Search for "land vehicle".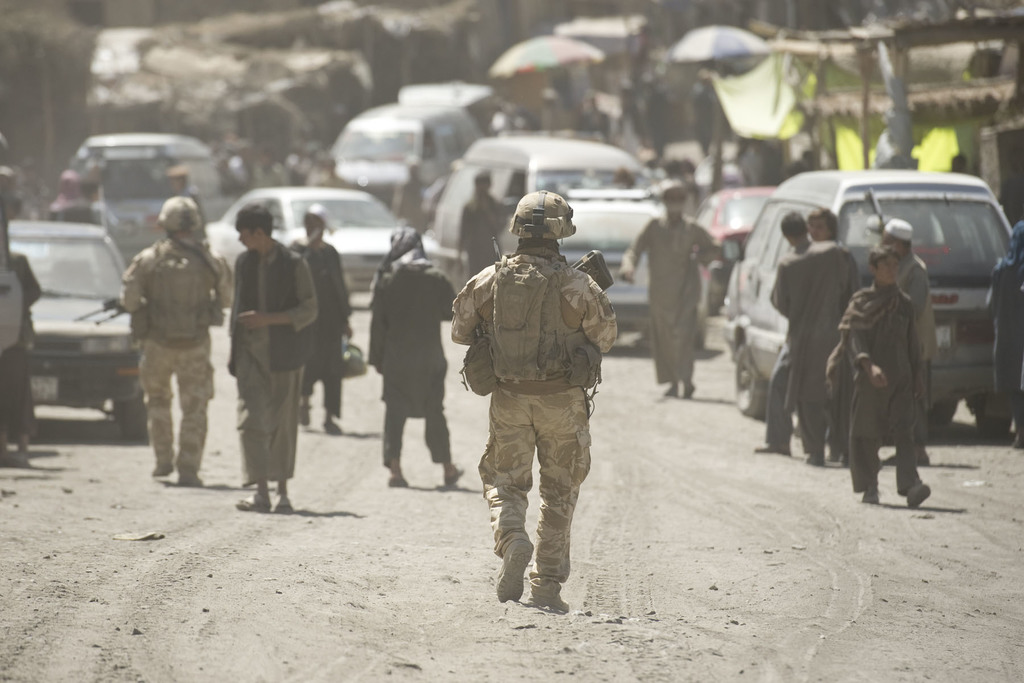
Found at 690,183,776,282.
